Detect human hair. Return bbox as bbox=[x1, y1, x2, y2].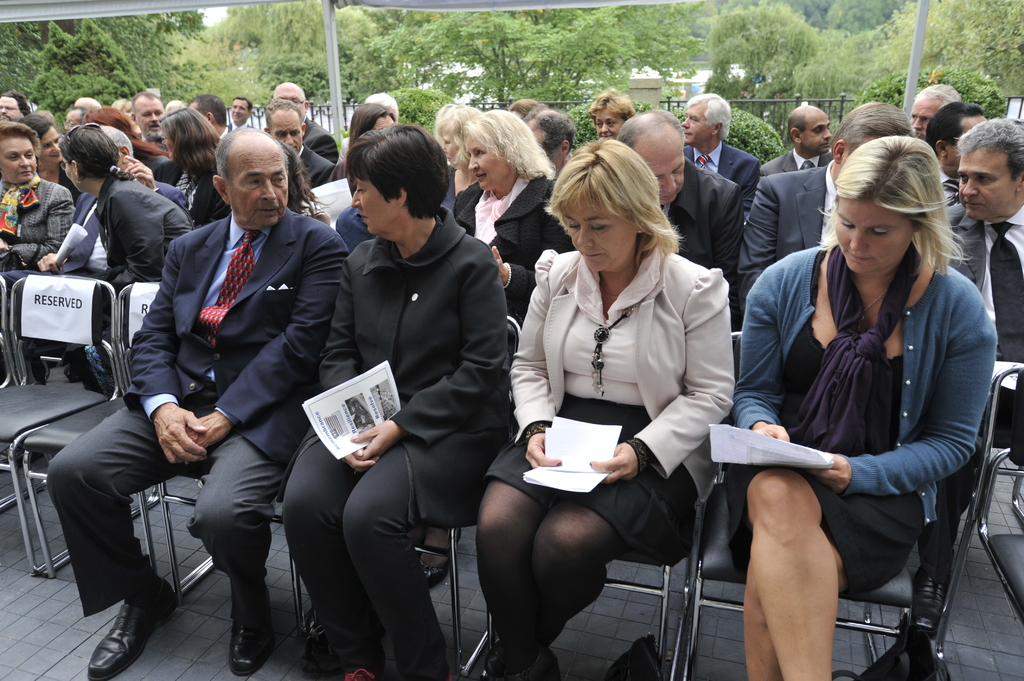
bbox=[343, 102, 401, 179].
